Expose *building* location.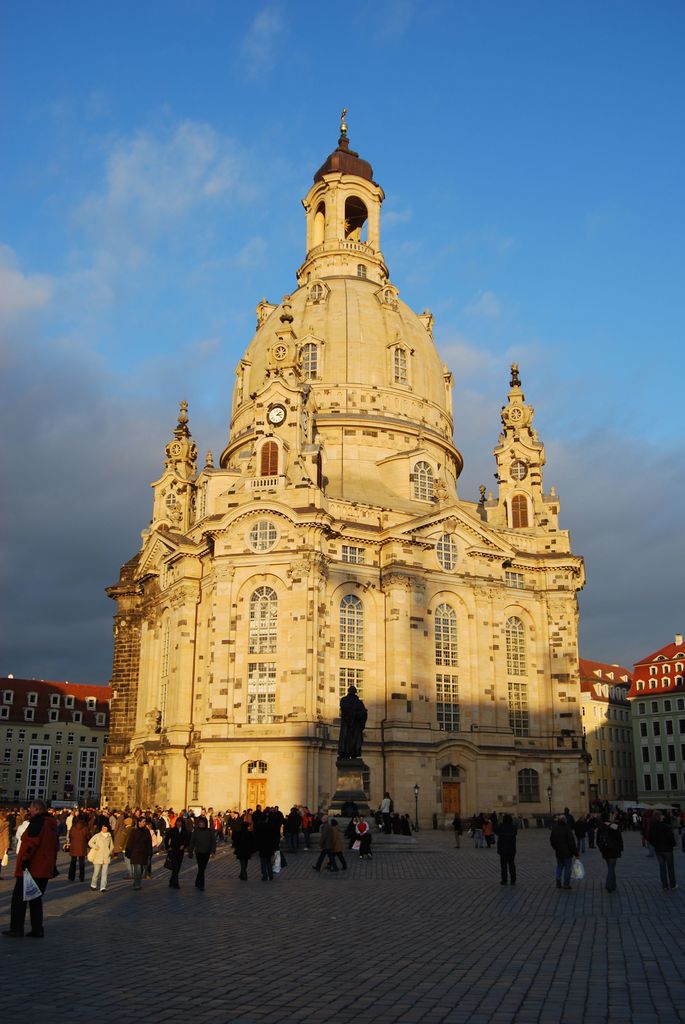
Exposed at crop(627, 634, 684, 806).
